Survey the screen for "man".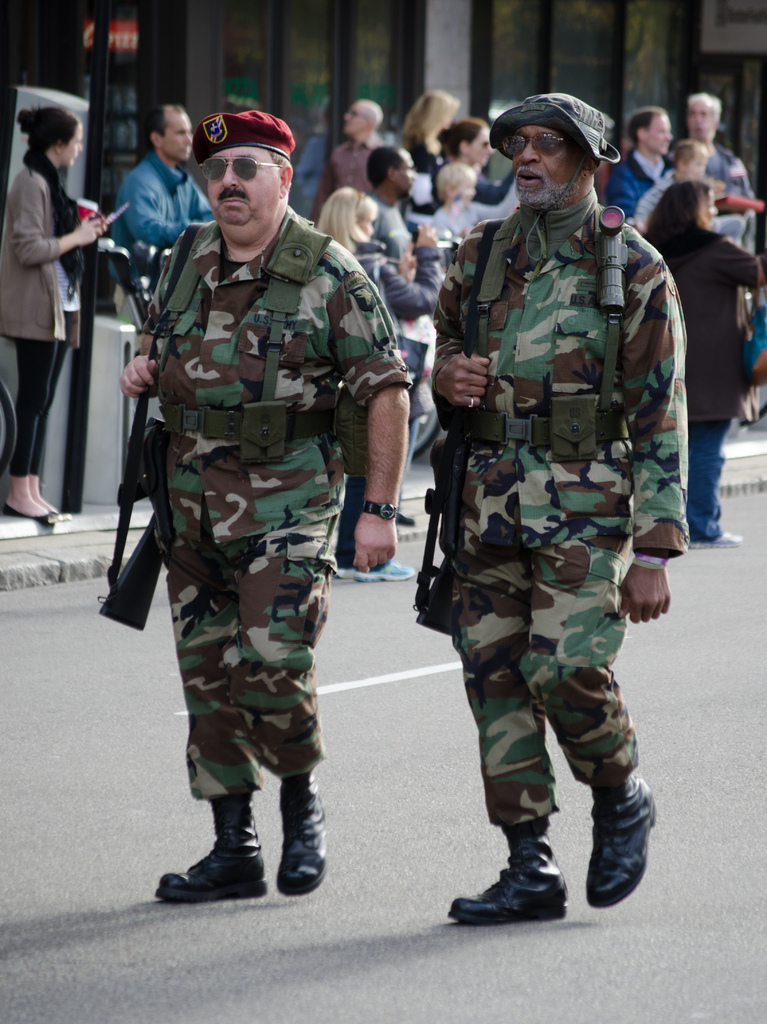
Survey found: <region>117, 109, 409, 902</region>.
